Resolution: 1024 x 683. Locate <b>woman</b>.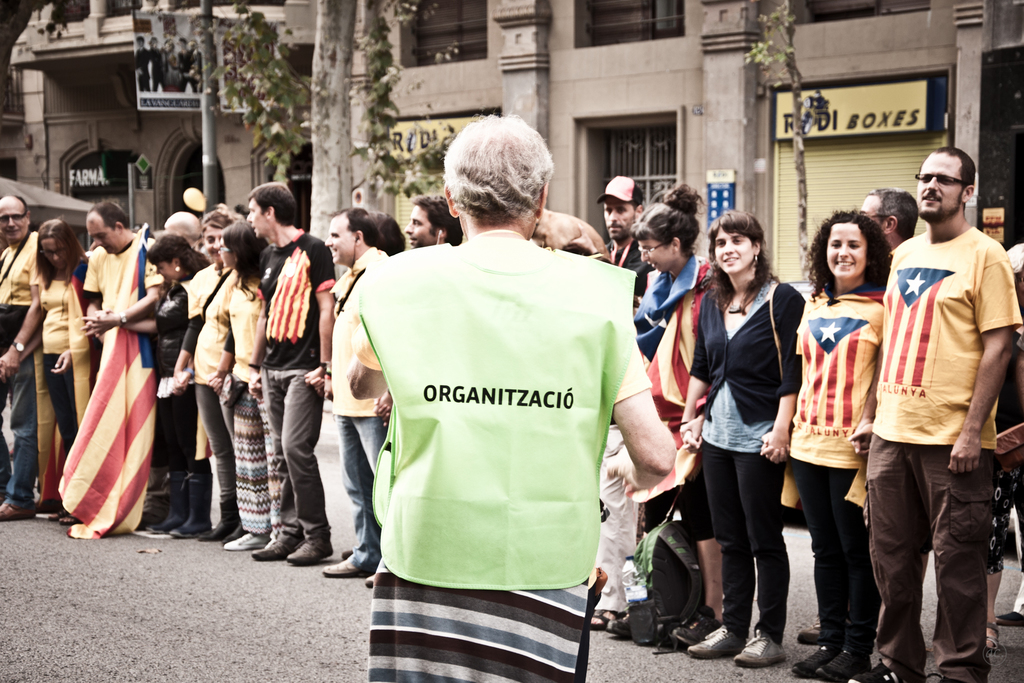
l=788, t=213, r=893, b=682.
